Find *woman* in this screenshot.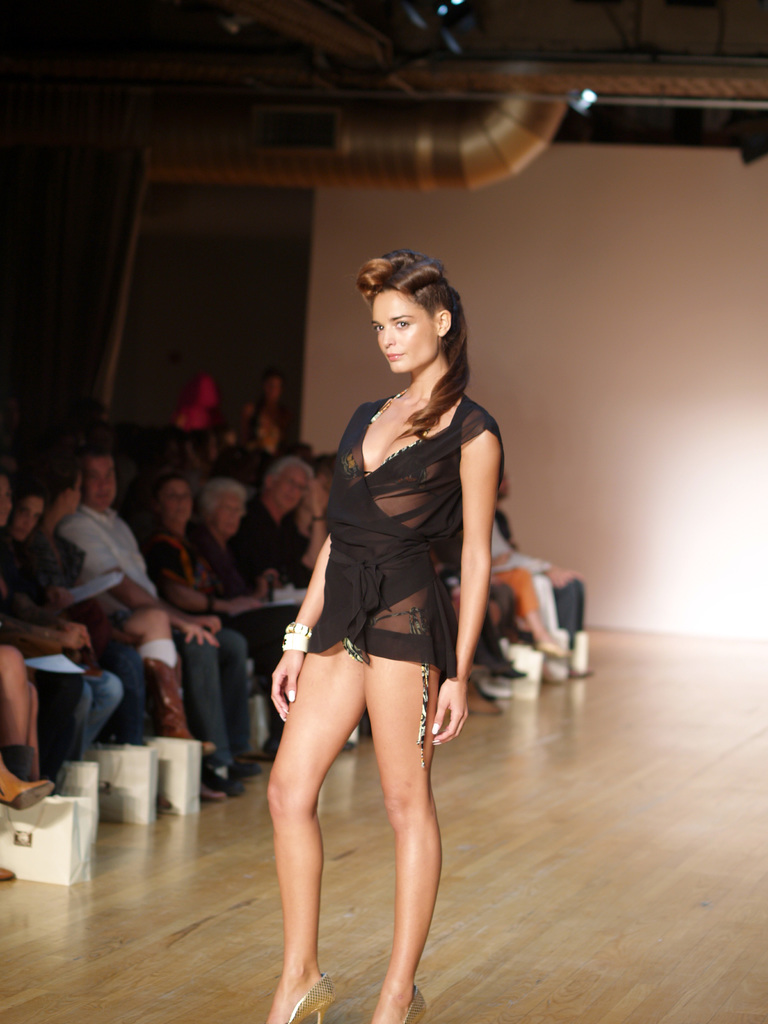
The bounding box for *woman* is 150/470/253/792.
